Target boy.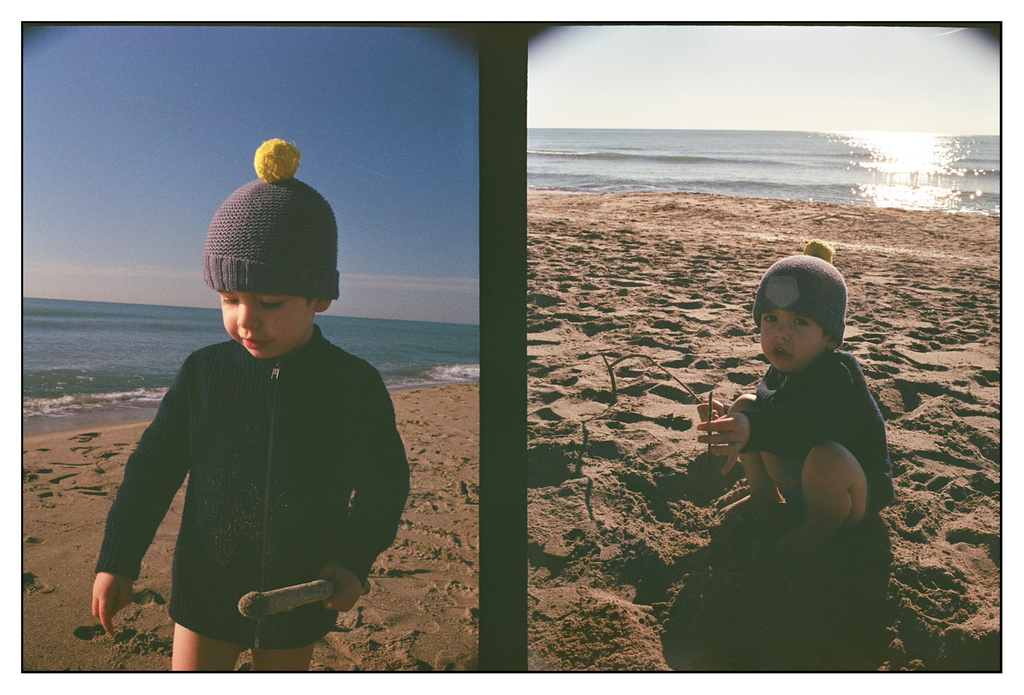
Target region: BBox(694, 234, 901, 557).
